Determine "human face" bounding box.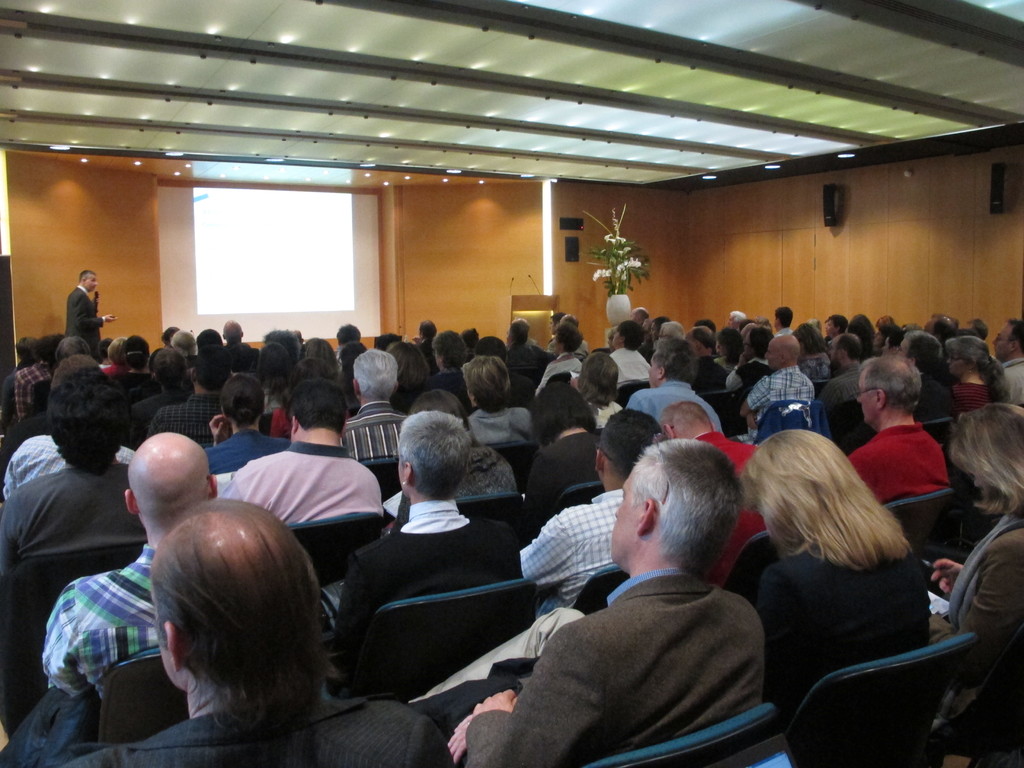
Determined: (x1=827, y1=321, x2=834, y2=333).
